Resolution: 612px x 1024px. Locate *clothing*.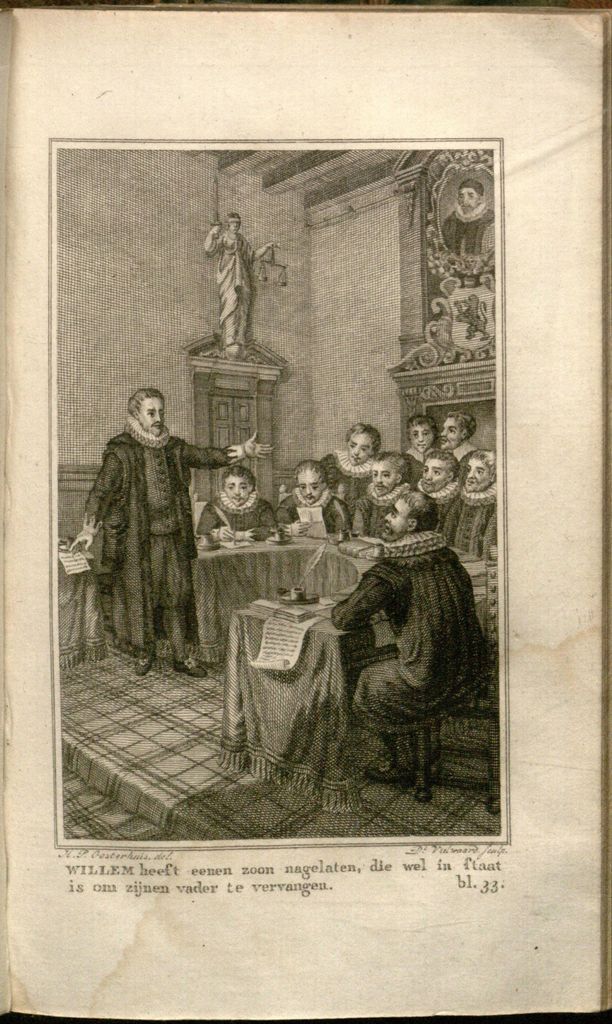
{"x1": 405, "y1": 477, "x2": 465, "y2": 532}.
